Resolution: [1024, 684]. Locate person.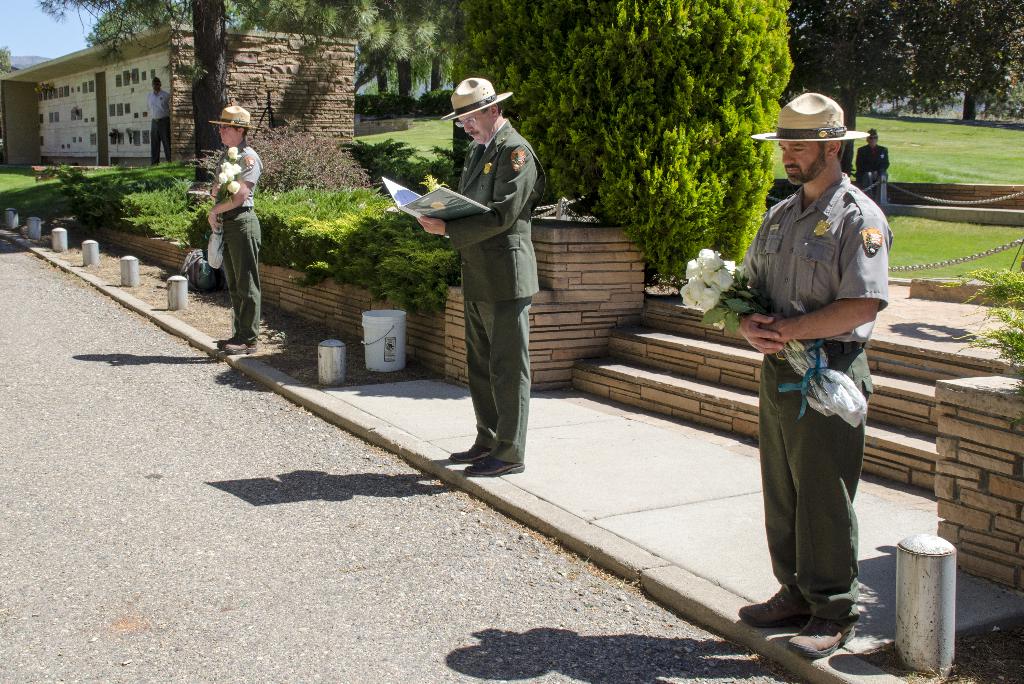
locate(207, 102, 262, 349).
